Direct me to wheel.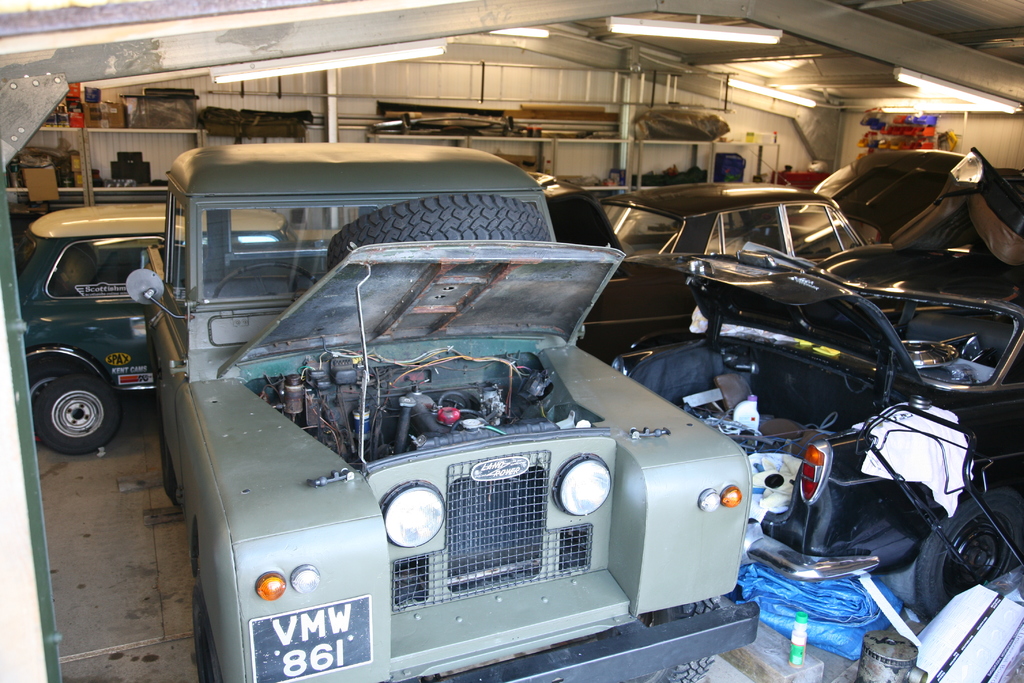
Direction: x1=889, y1=491, x2=1018, y2=618.
